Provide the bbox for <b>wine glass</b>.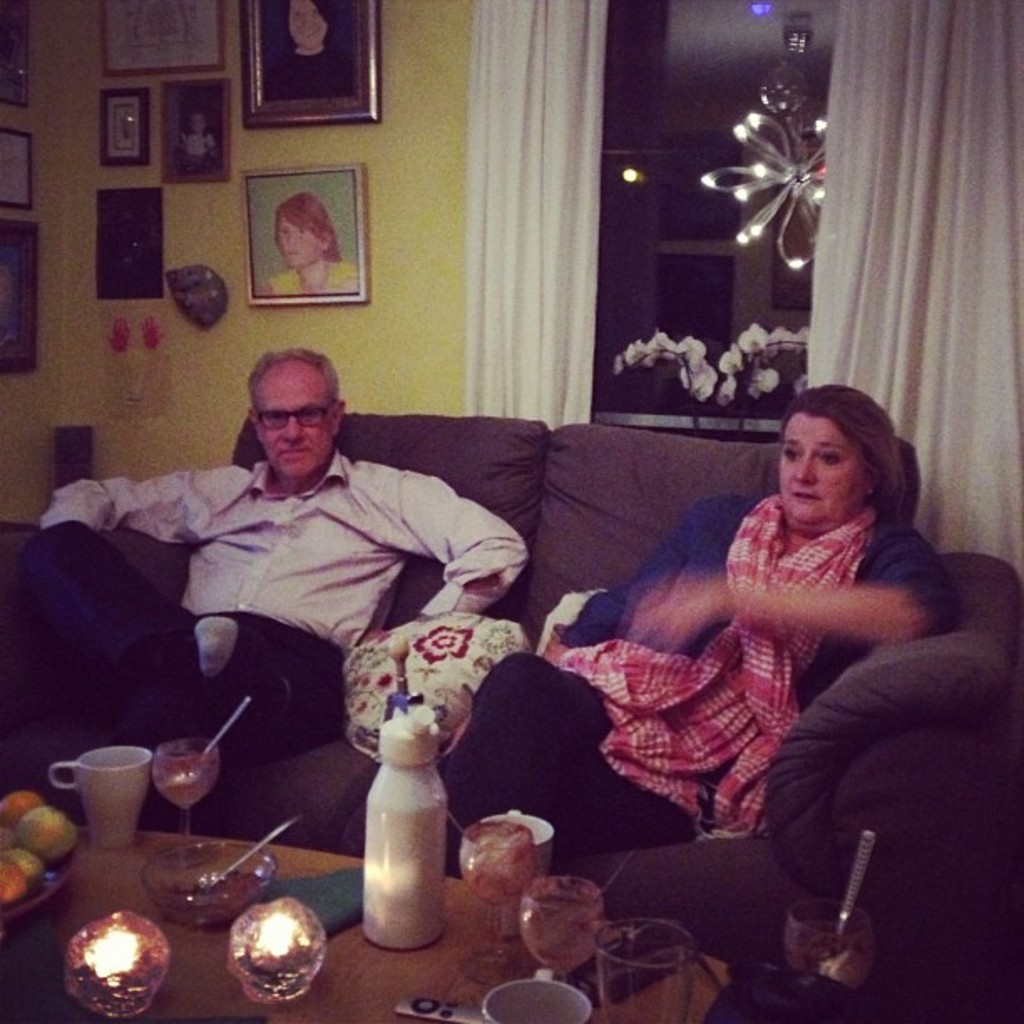
BBox(151, 736, 218, 867).
